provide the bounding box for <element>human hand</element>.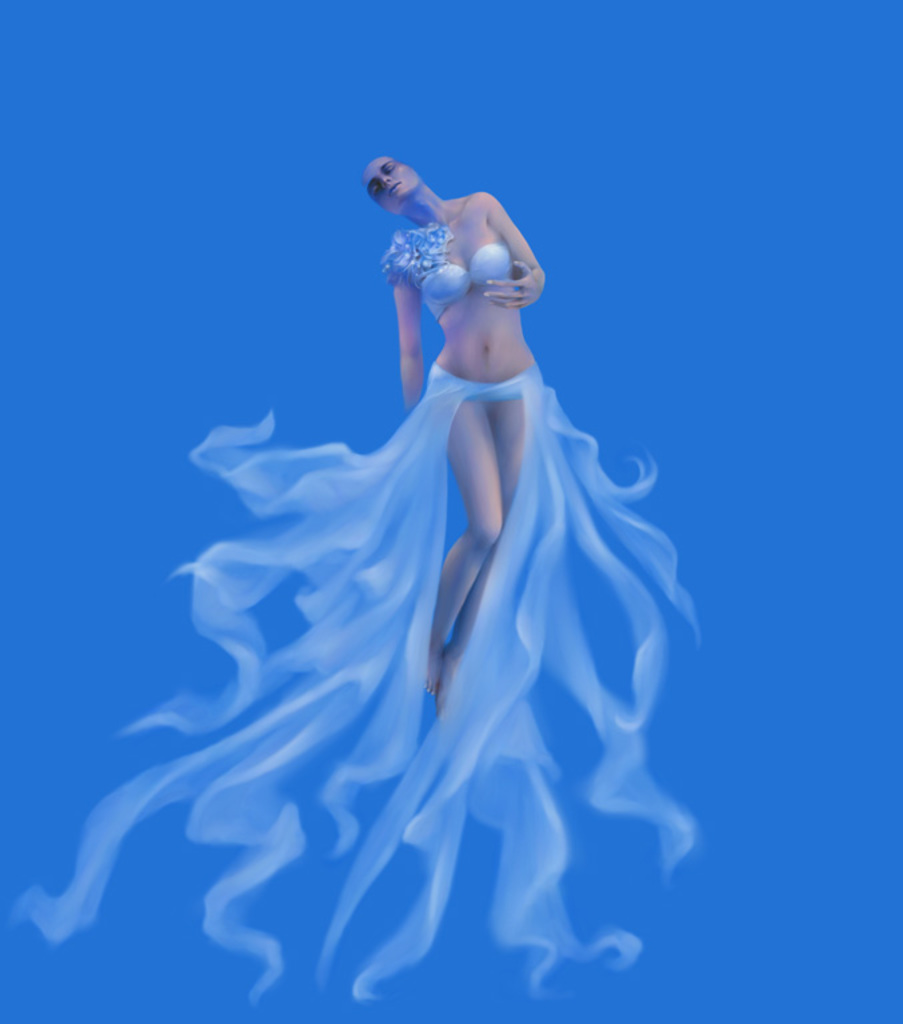
(482,261,546,309).
